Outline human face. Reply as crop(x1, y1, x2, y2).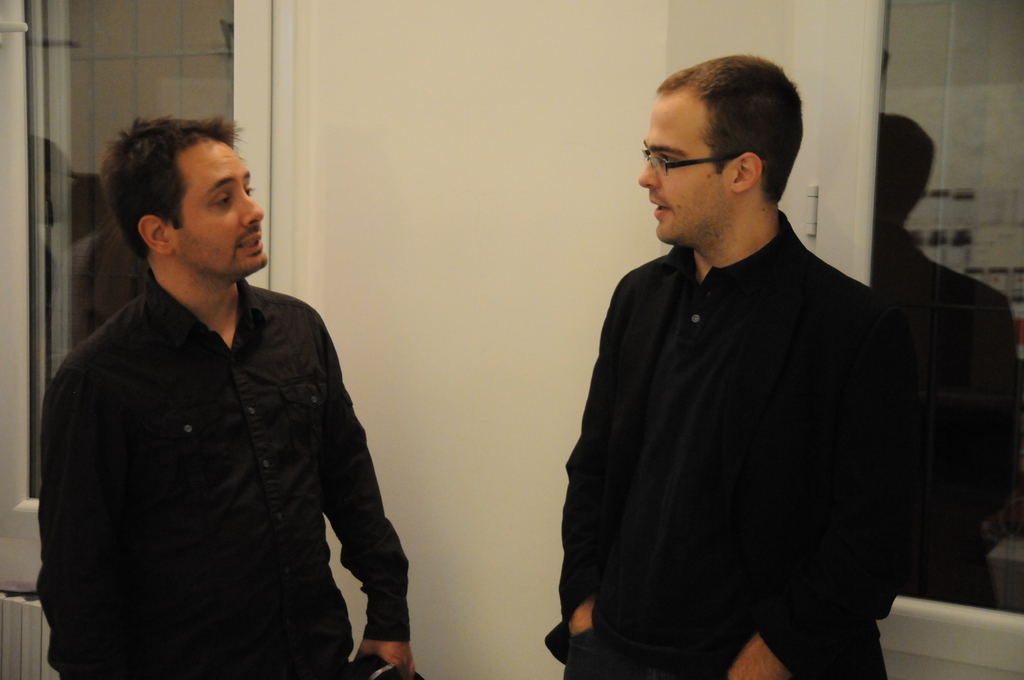
crop(177, 137, 279, 274).
